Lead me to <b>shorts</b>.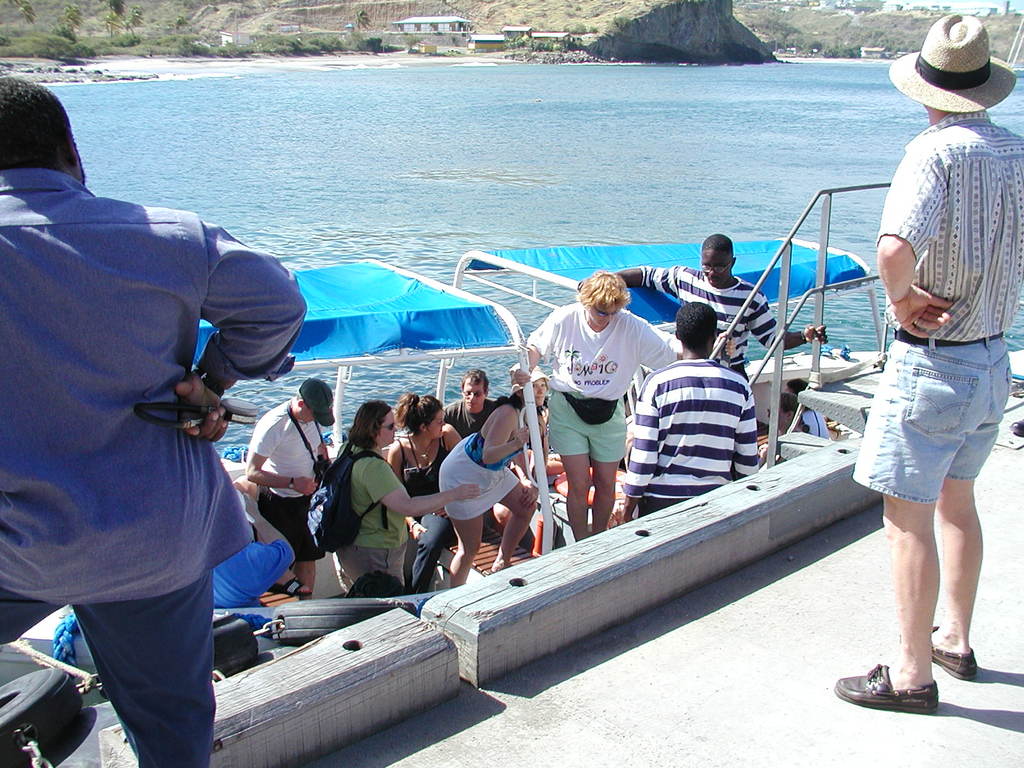
Lead to (left=440, top=435, right=518, bottom=520).
